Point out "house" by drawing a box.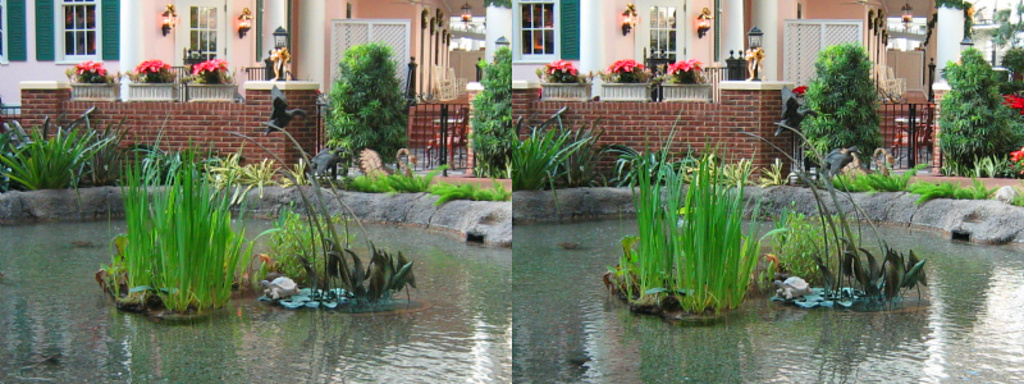
512/0/969/186.
